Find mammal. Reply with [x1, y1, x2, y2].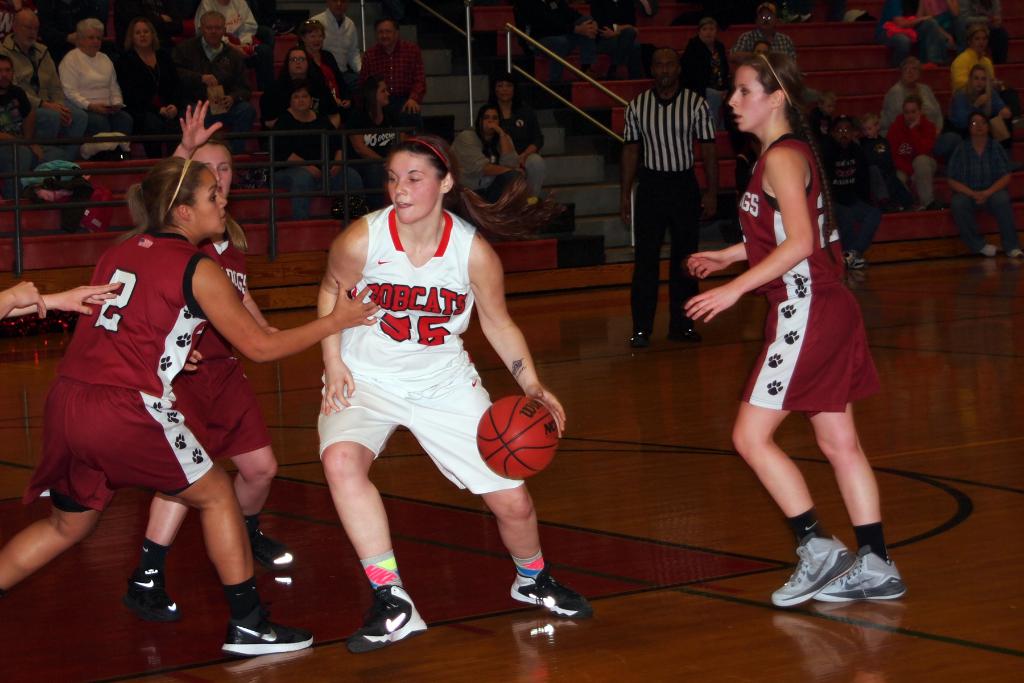
[267, 81, 361, 214].
